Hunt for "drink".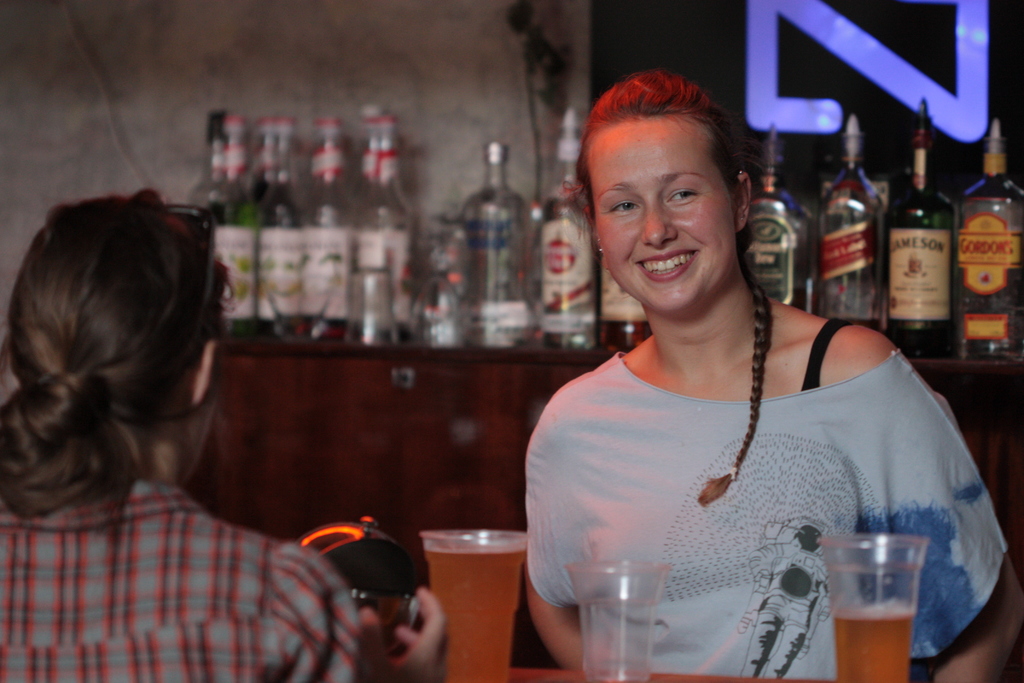
Hunted down at pyautogui.locateOnScreen(202, 105, 649, 355).
